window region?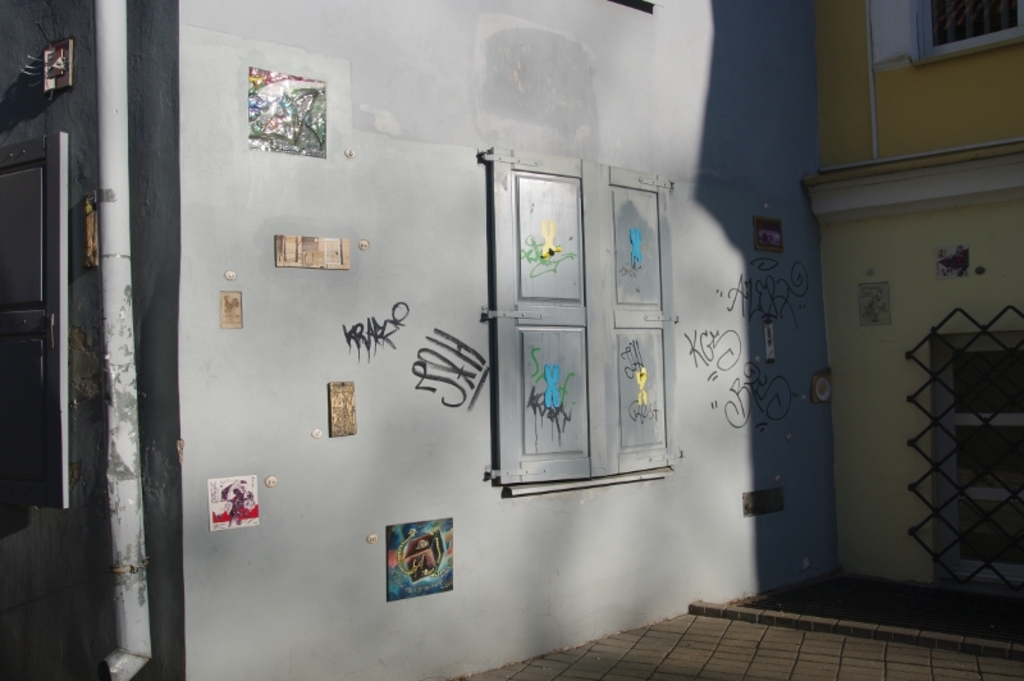
bbox=[906, 0, 1023, 69]
